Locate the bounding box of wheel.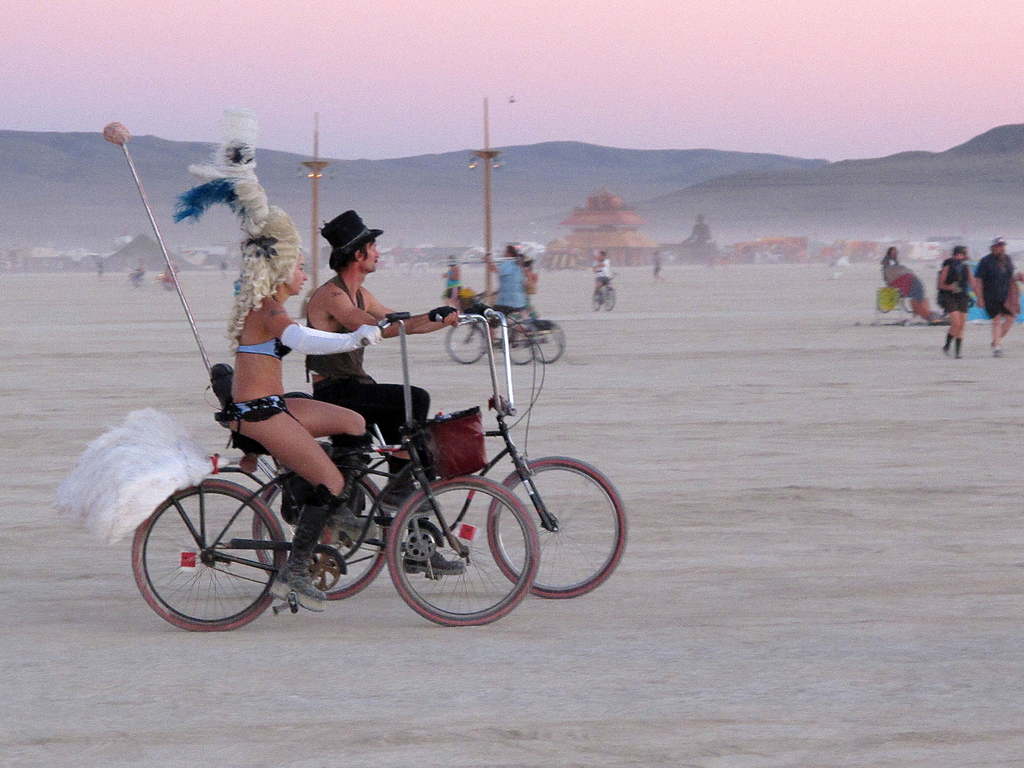
Bounding box: (left=482, top=454, right=625, bottom=599).
